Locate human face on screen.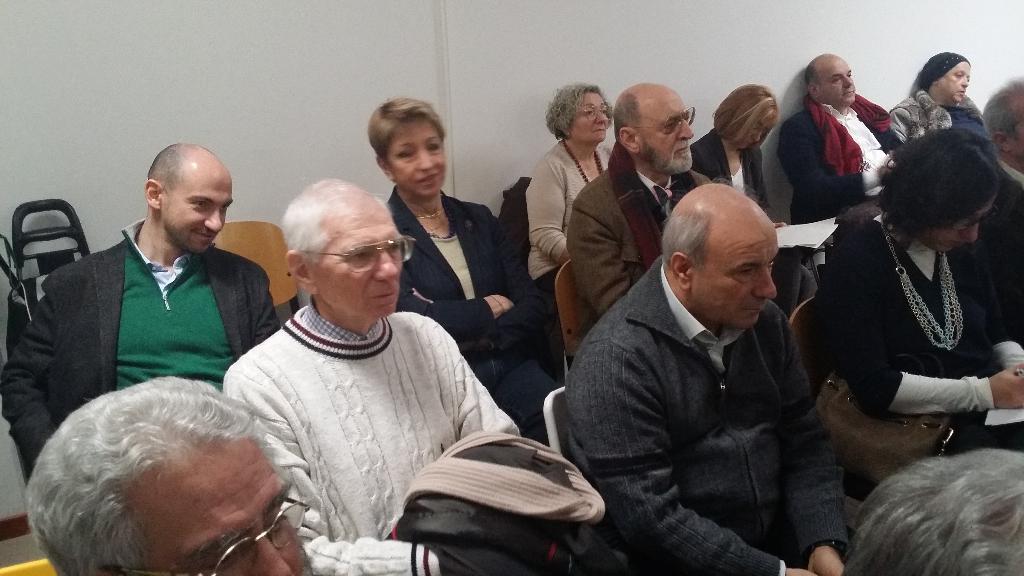
On screen at select_region(639, 90, 696, 172).
